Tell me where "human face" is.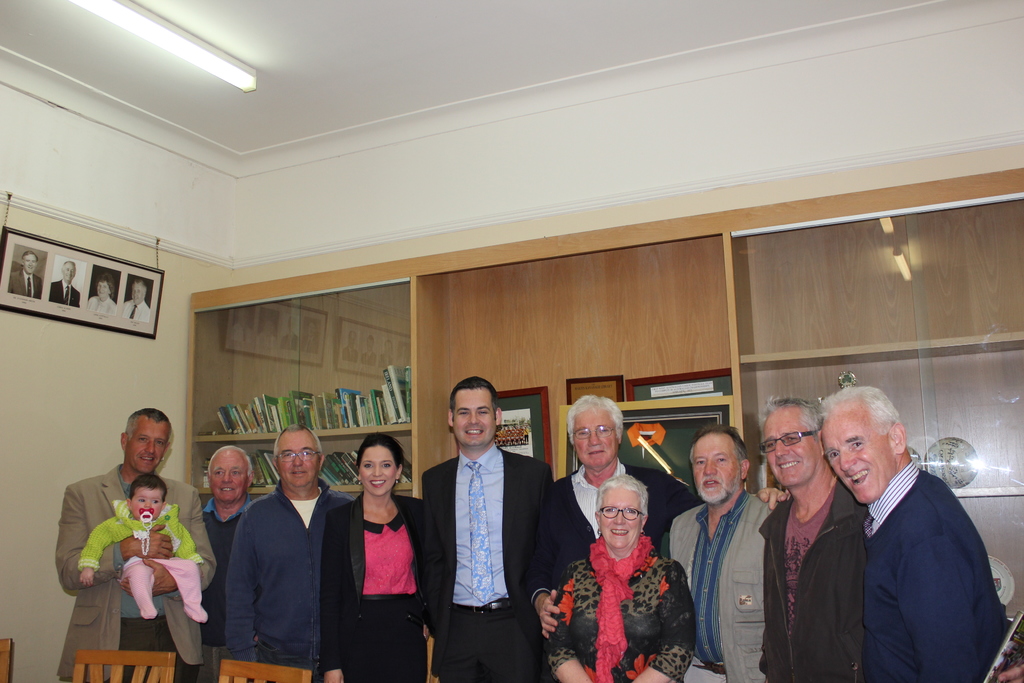
"human face" is at [359,445,397,496].
